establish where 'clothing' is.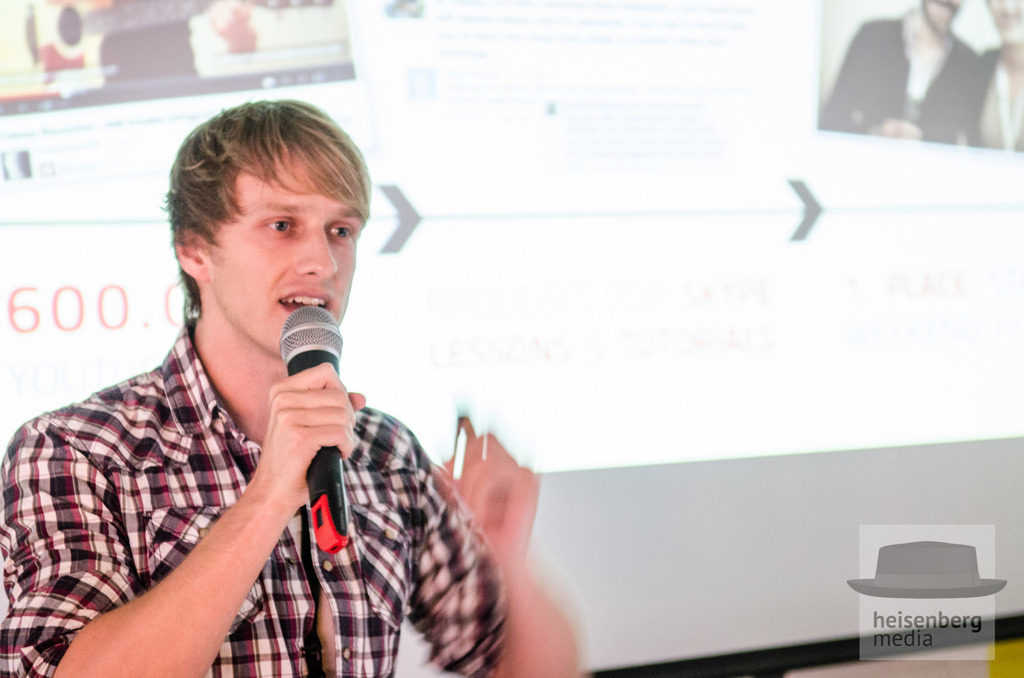
Established at locate(4, 315, 512, 677).
